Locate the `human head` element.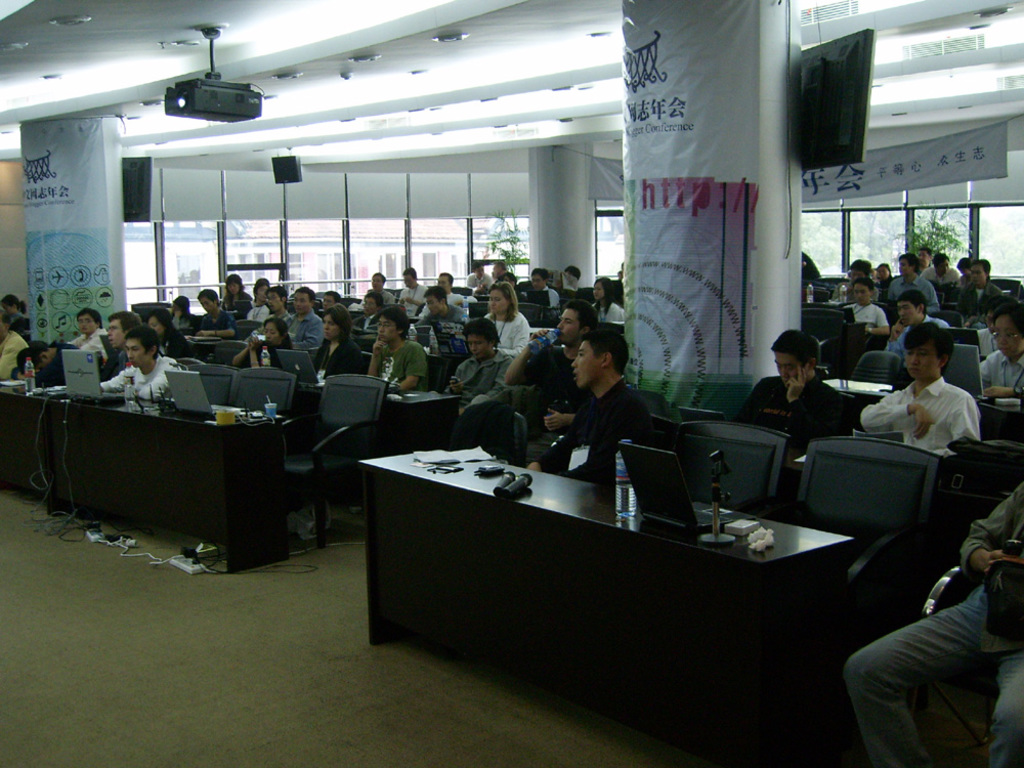
Element bbox: [566,315,638,393].
